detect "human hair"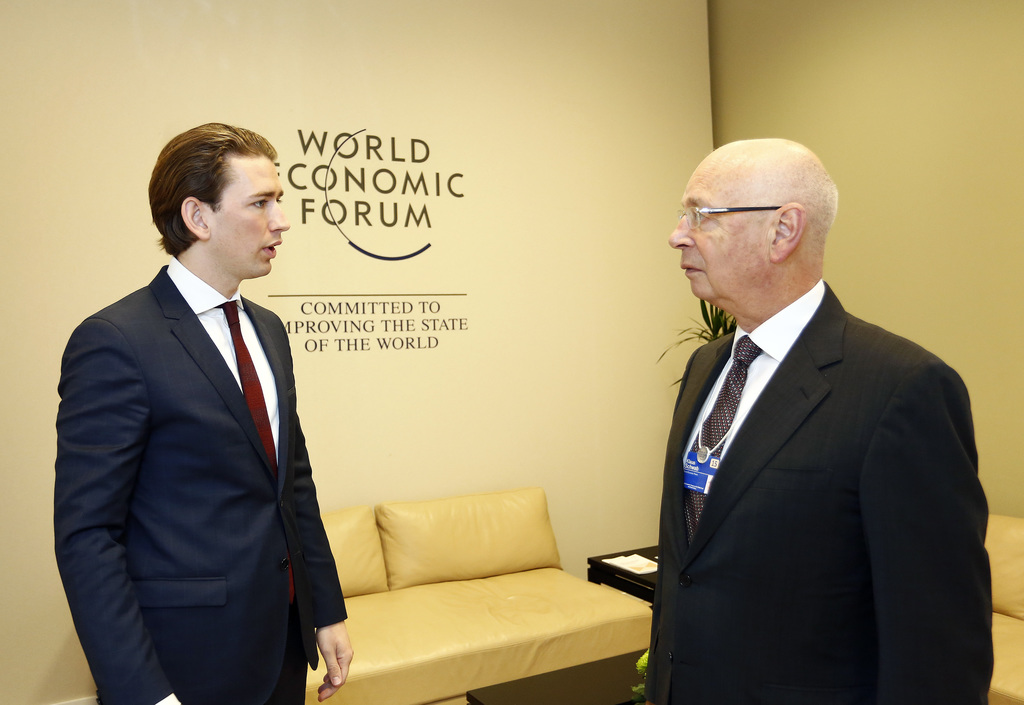
left=159, top=127, right=303, bottom=251
